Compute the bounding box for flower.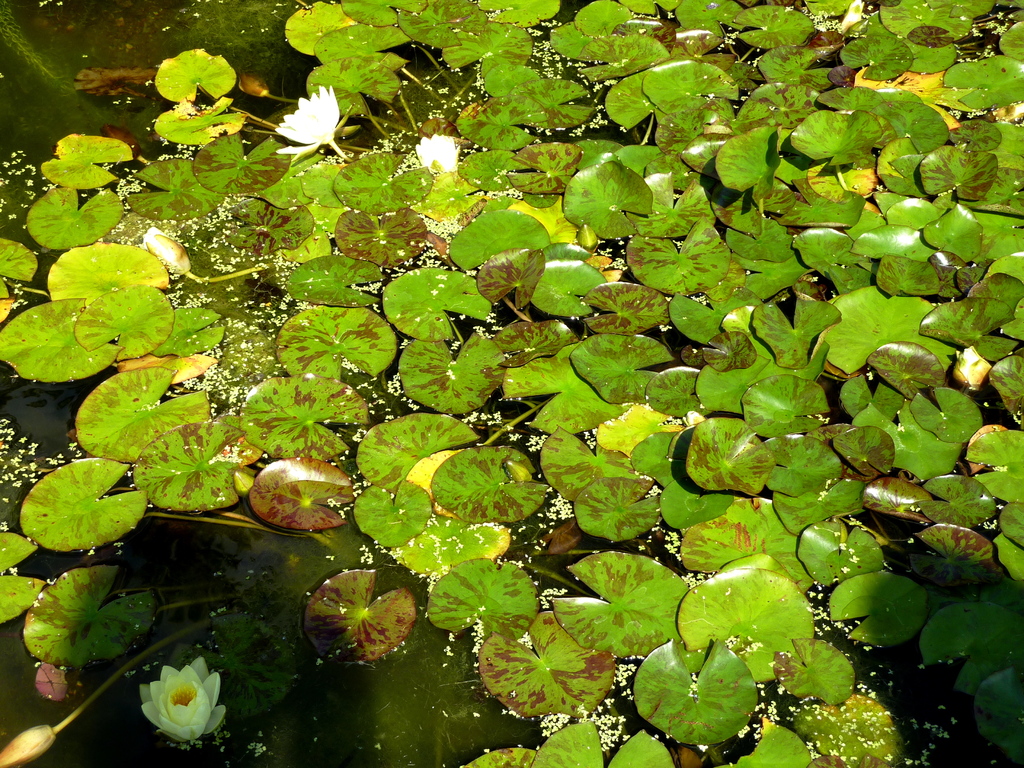
bbox=(955, 346, 995, 382).
